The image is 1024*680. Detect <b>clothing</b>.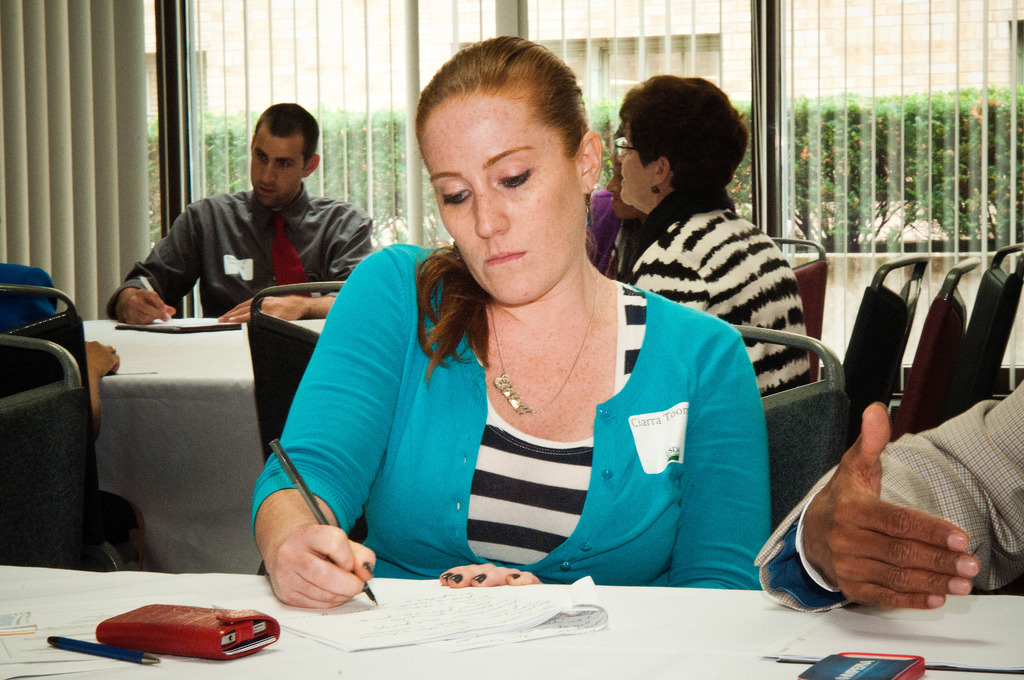
Detection: rect(750, 383, 1023, 613).
